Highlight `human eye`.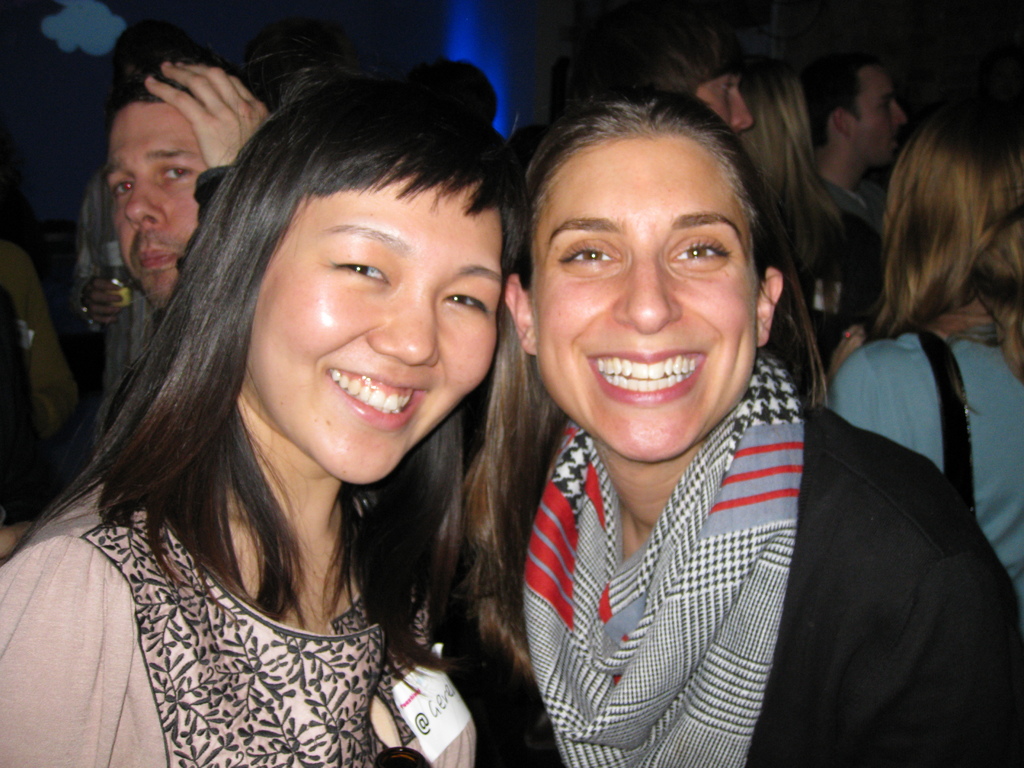
Highlighted region: (672,233,734,269).
